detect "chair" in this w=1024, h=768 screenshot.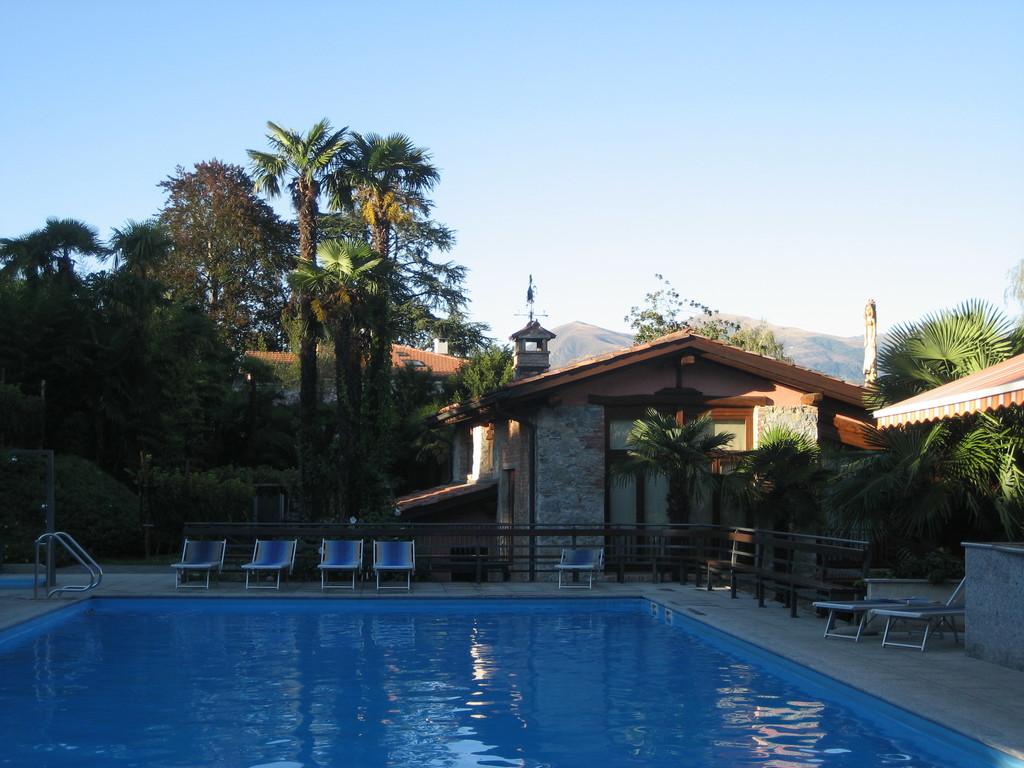
Detection: {"left": 318, "top": 540, "right": 365, "bottom": 591}.
